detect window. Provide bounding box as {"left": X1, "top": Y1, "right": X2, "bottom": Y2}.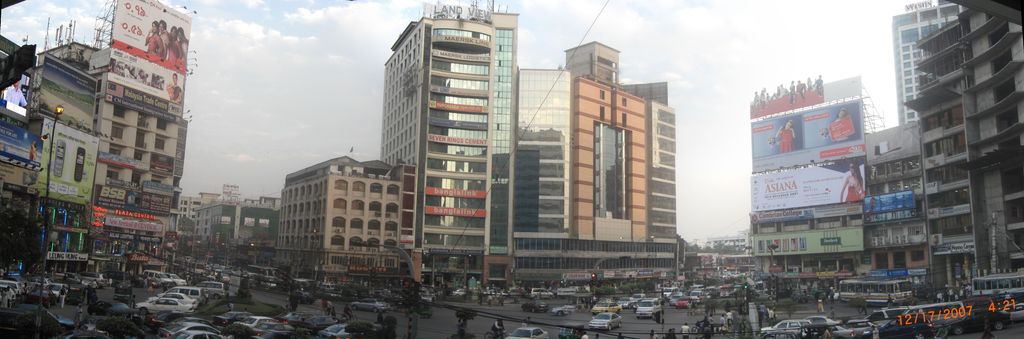
{"left": 891, "top": 162, "right": 899, "bottom": 169}.
